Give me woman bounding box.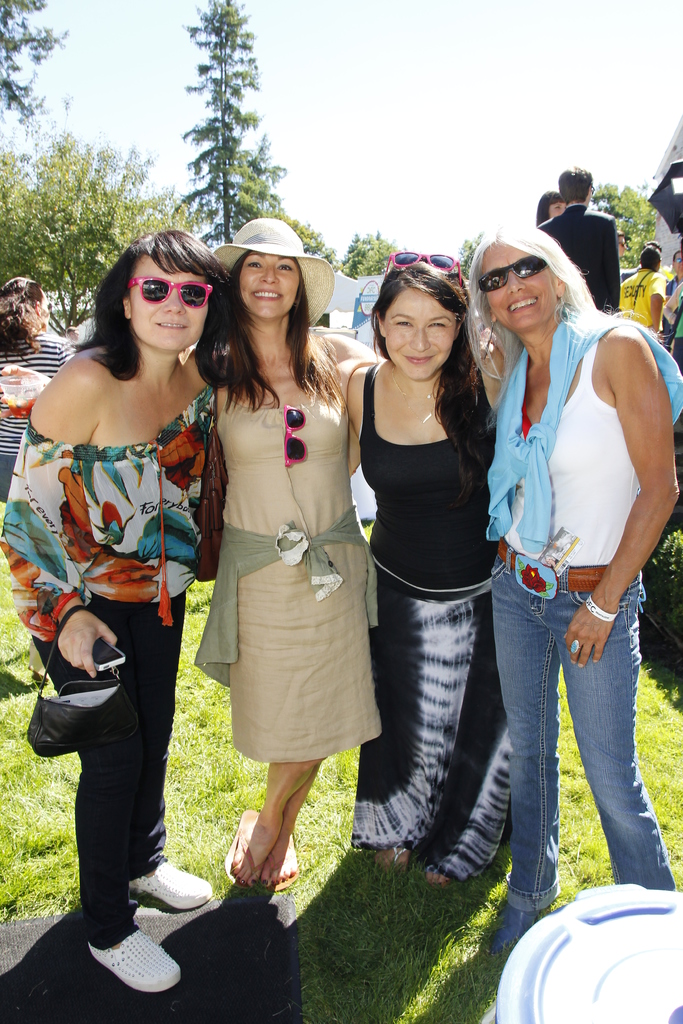
bbox=[528, 188, 568, 232].
